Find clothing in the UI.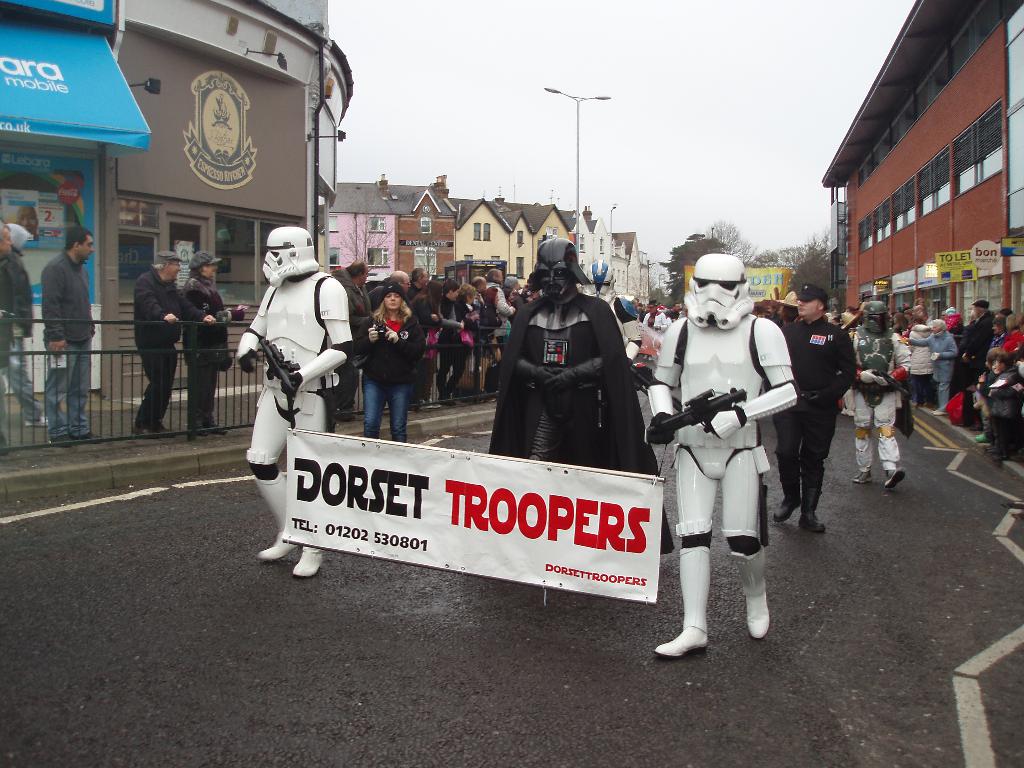
UI element at <box>251,389,333,564</box>.
